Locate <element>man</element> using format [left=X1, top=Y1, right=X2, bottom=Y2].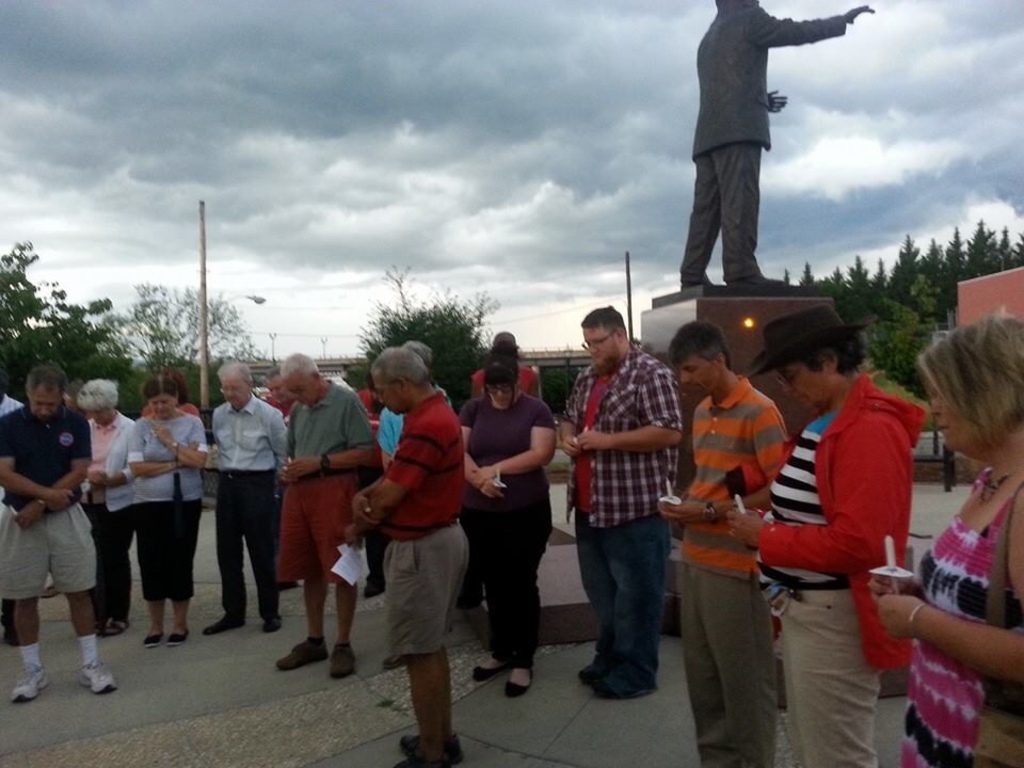
[left=0, top=365, right=110, bottom=705].
